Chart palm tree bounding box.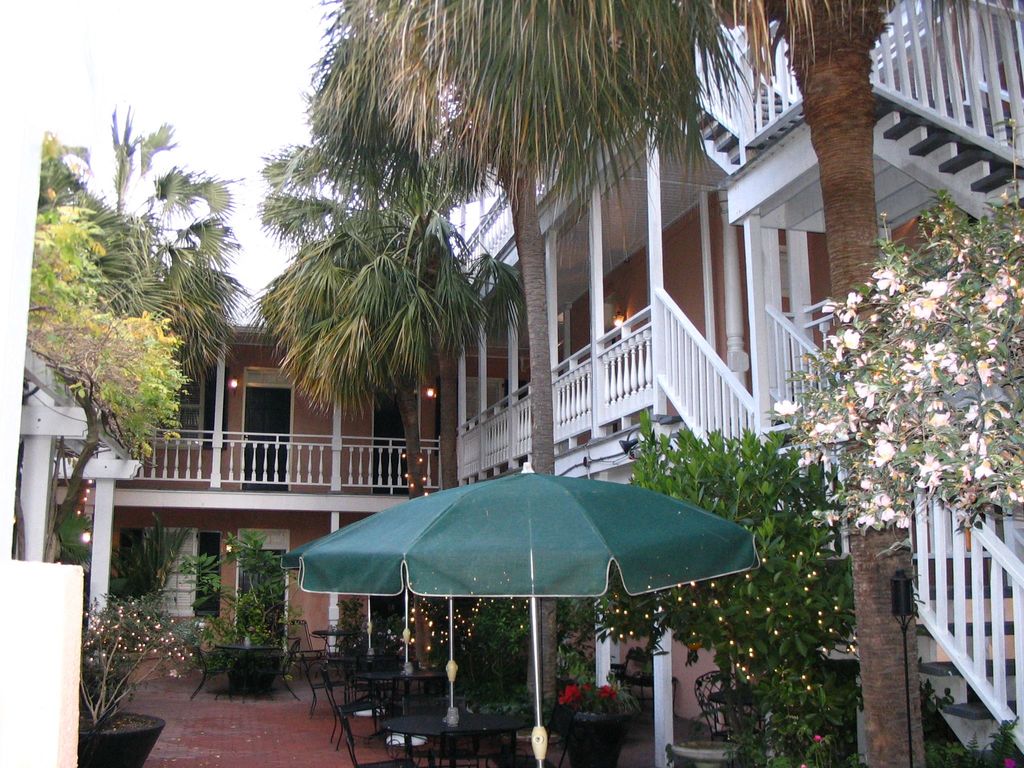
Charted: BBox(276, 192, 488, 761).
